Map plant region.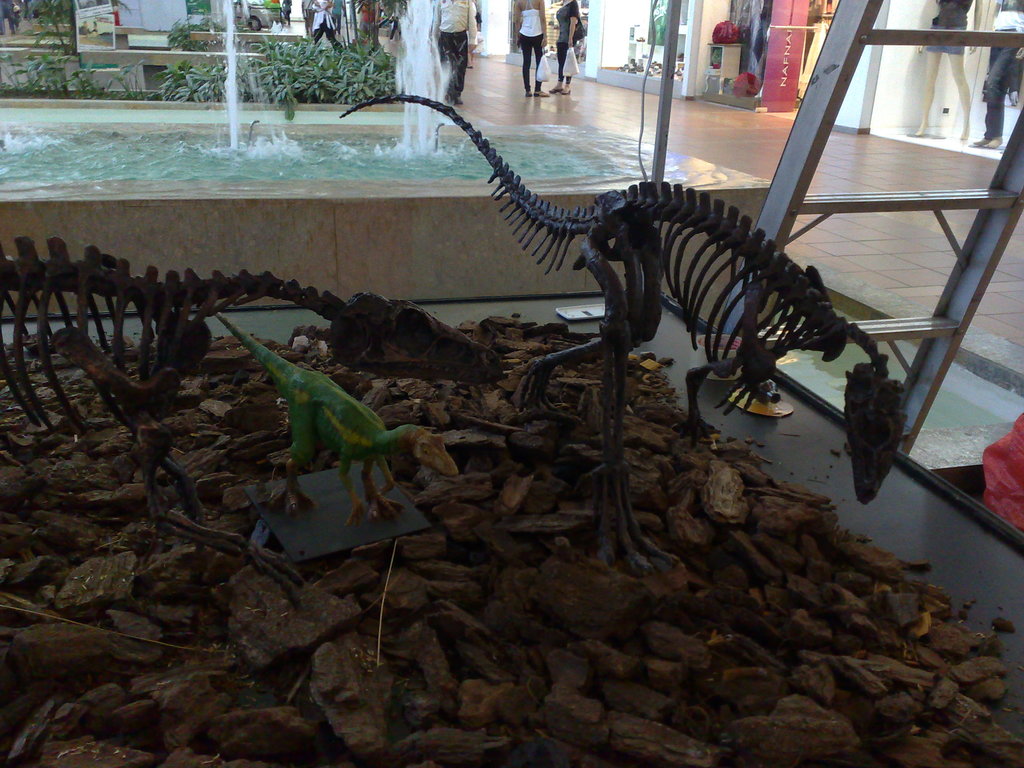
Mapped to <bbox>169, 19, 212, 51</bbox>.
